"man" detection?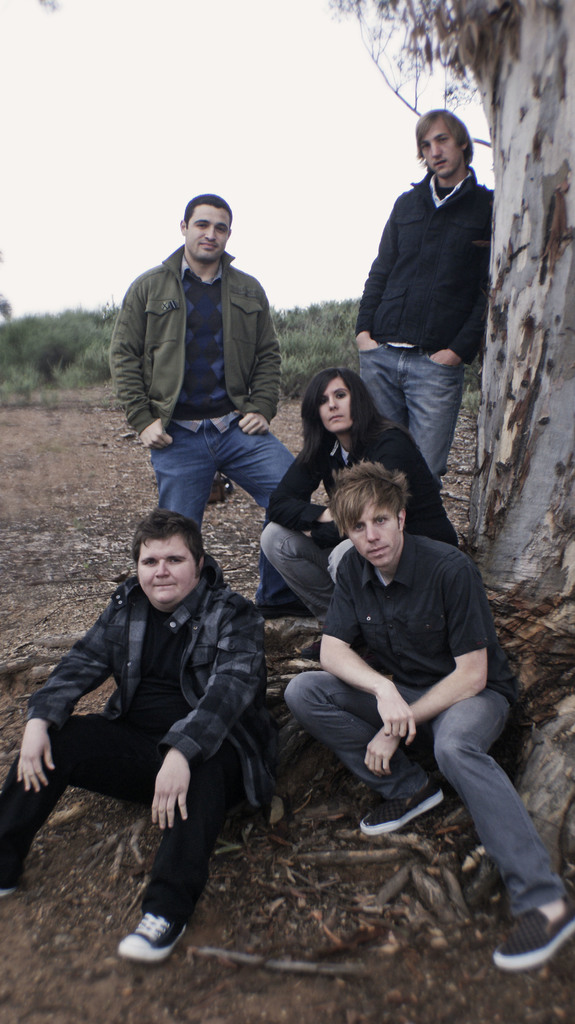
BBox(109, 192, 312, 619)
